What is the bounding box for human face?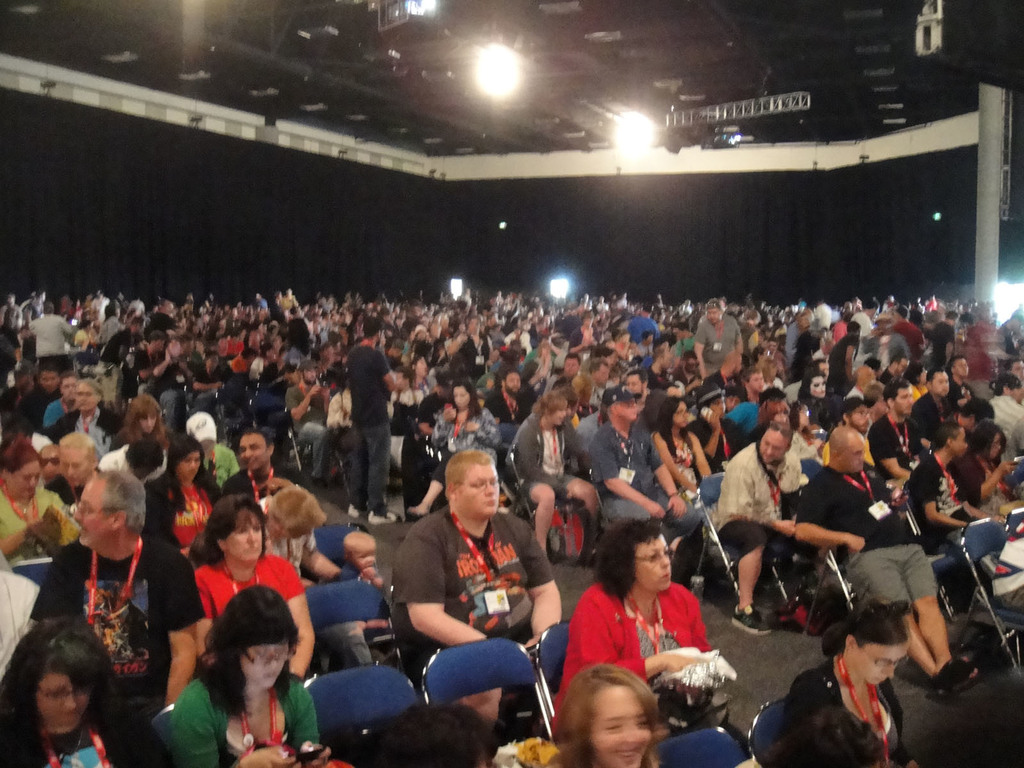
[x1=759, y1=431, x2=786, y2=463].
